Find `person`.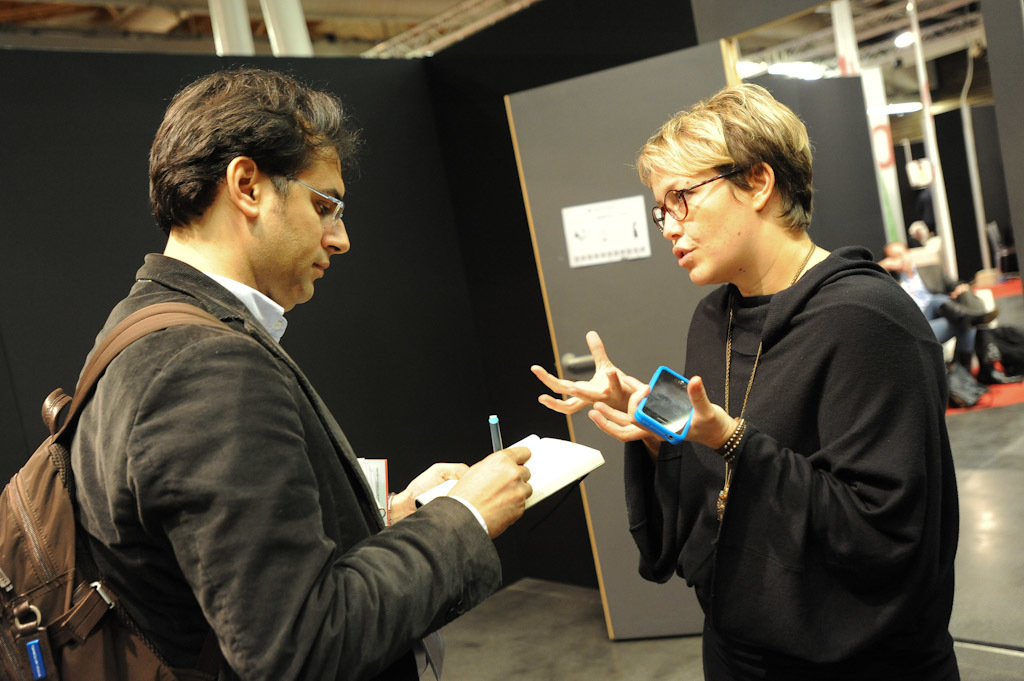
624:122:971:680.
